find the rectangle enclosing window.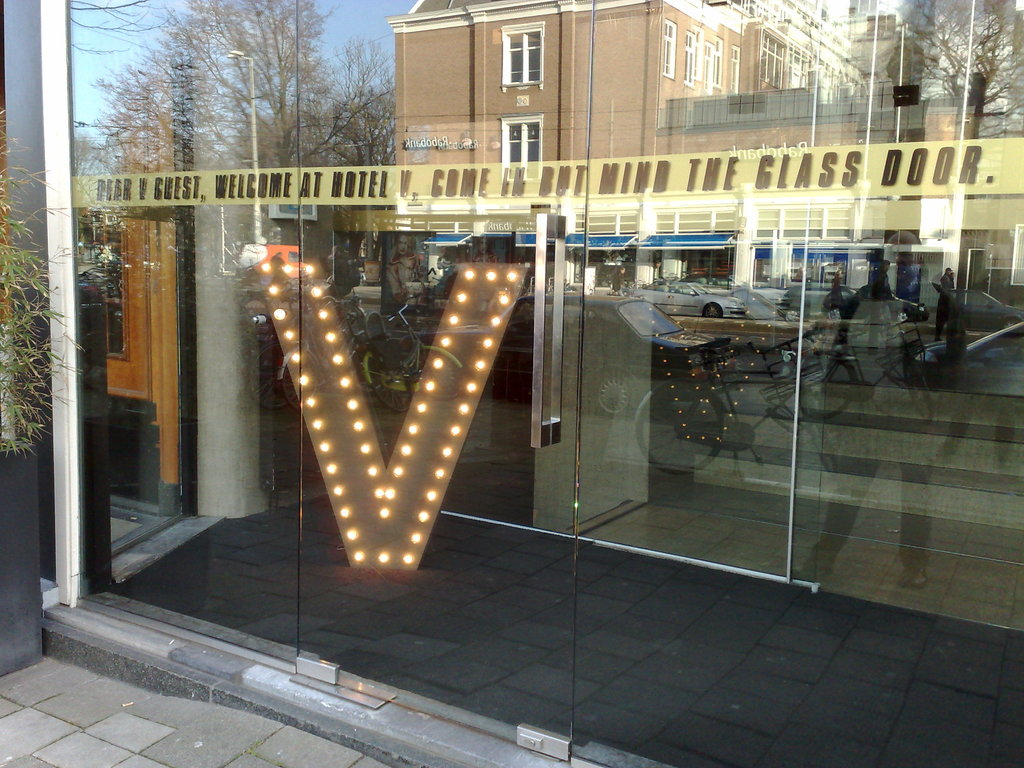
region(499, 115, 548, 180).
